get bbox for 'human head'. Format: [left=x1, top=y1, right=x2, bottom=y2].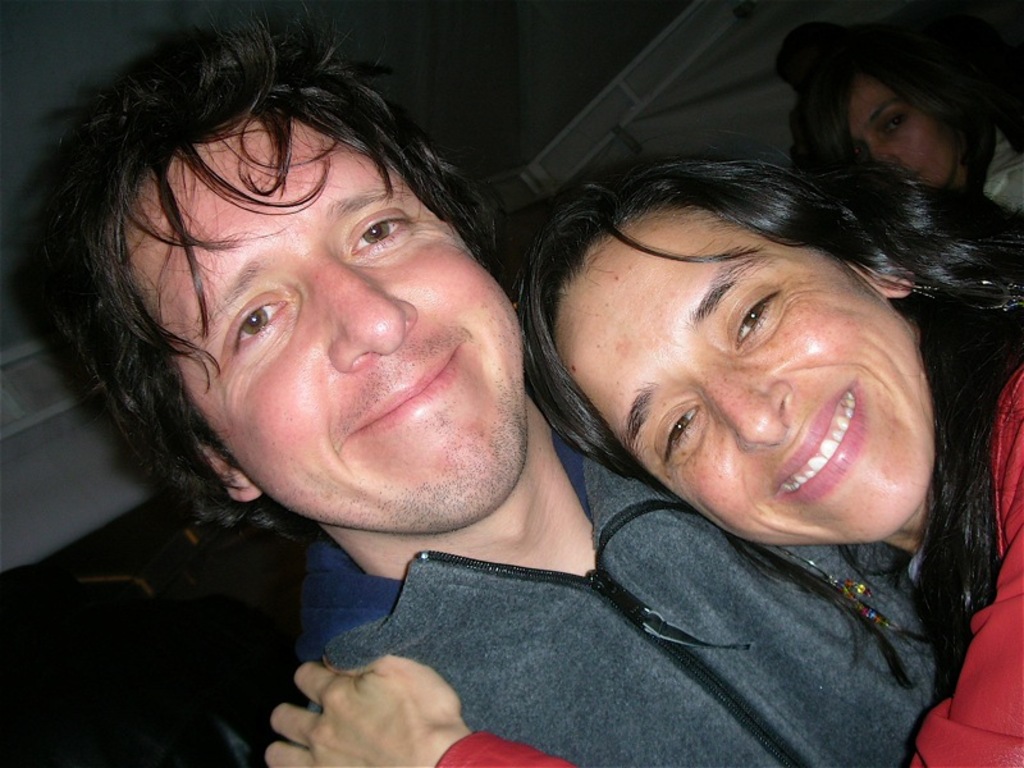
[left=544, top=166, right=933, bottom=547].
